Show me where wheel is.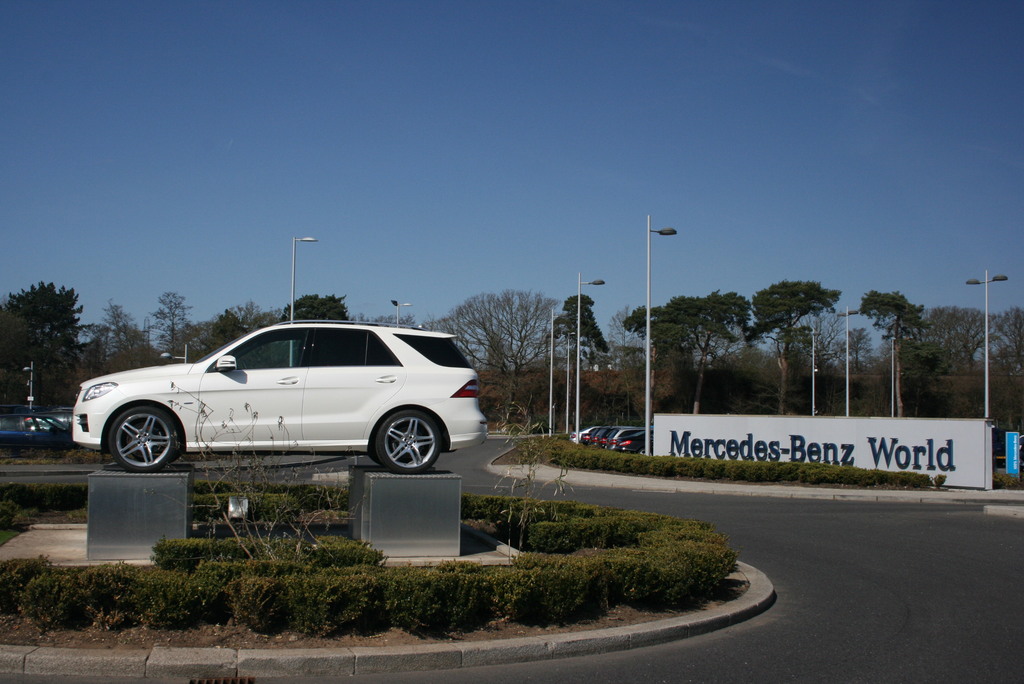
wheel is at region(98, 405, 178, 478).
